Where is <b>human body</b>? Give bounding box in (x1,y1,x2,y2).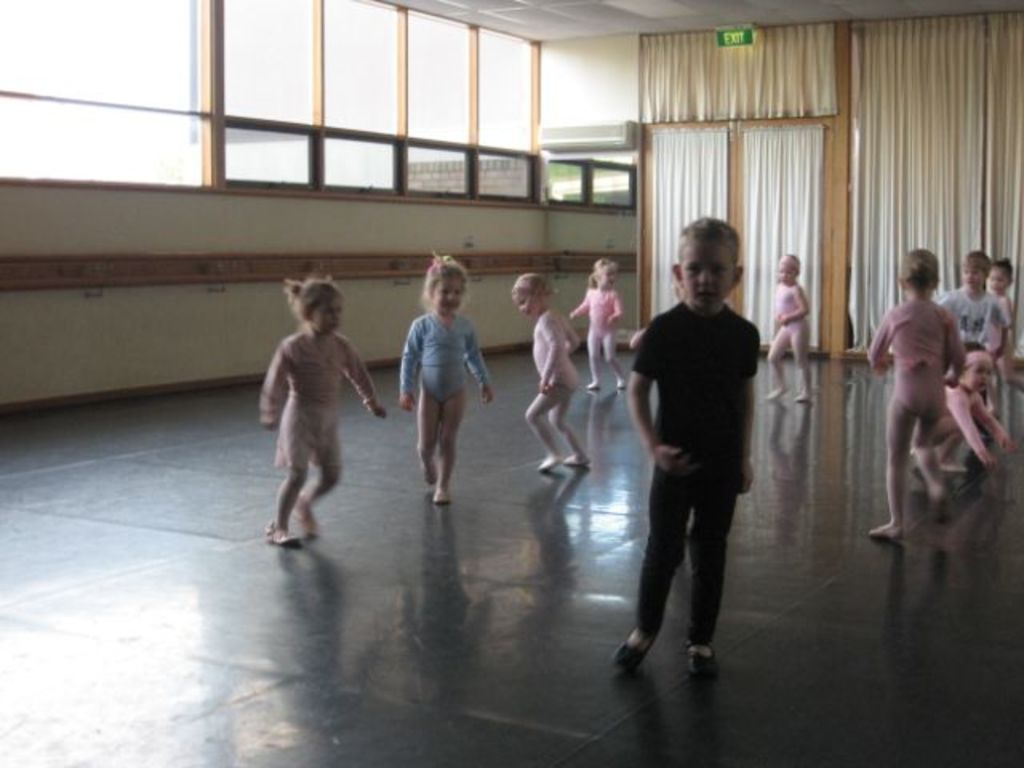
(570,288,627,392).
